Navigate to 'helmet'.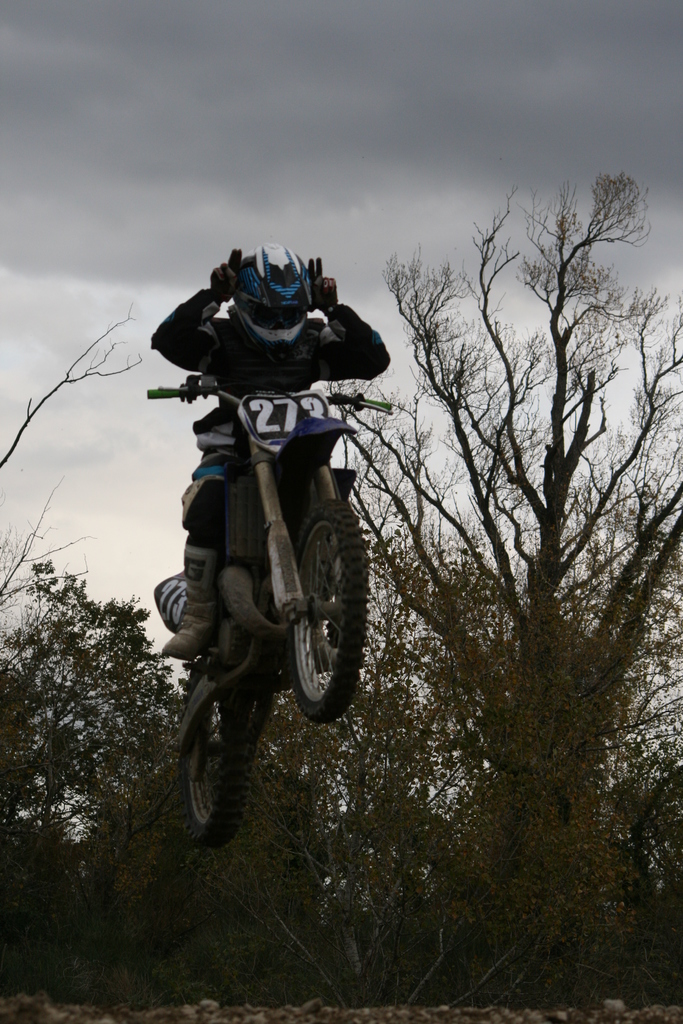
Navigation target: [x1=224, y1=241, x2=323, y2=337].
